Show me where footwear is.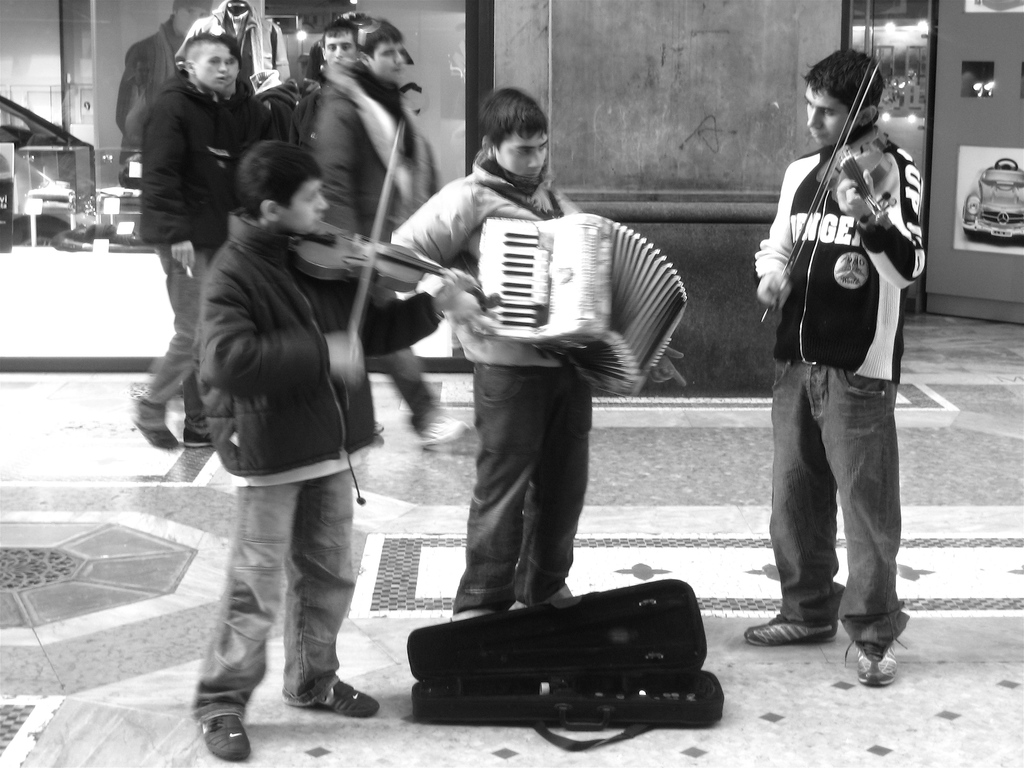
footwear is at (743,614,838,648).
